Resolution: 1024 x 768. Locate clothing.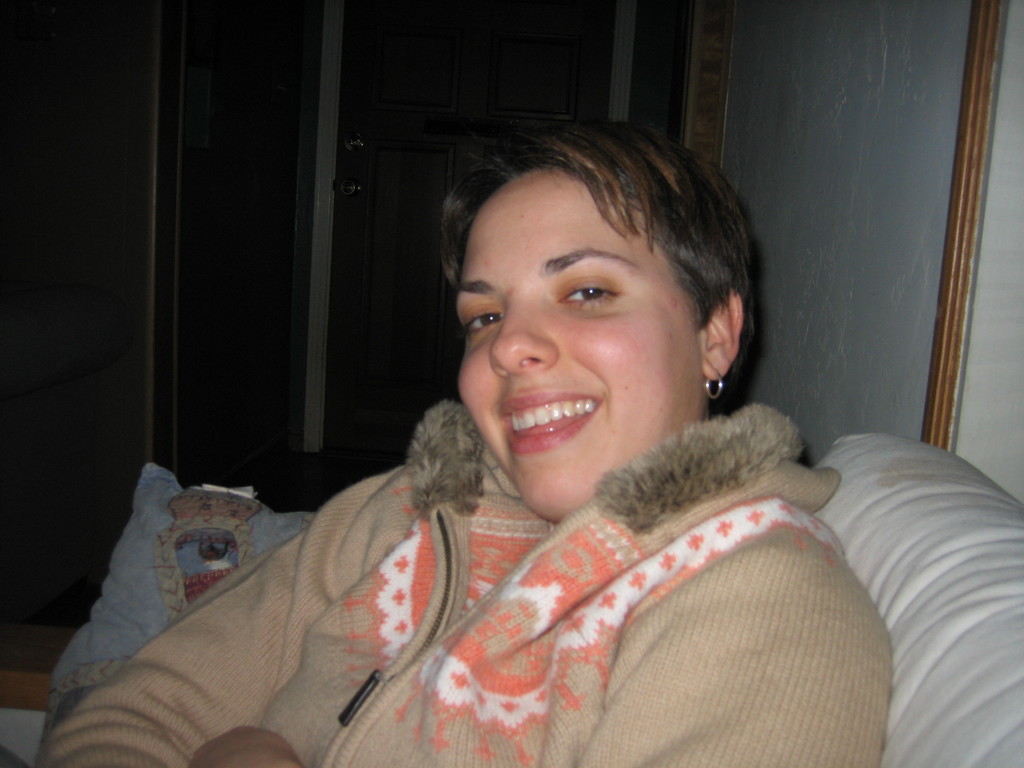
pyautogui.locateOnScreen(129, 371, 801, 767).
